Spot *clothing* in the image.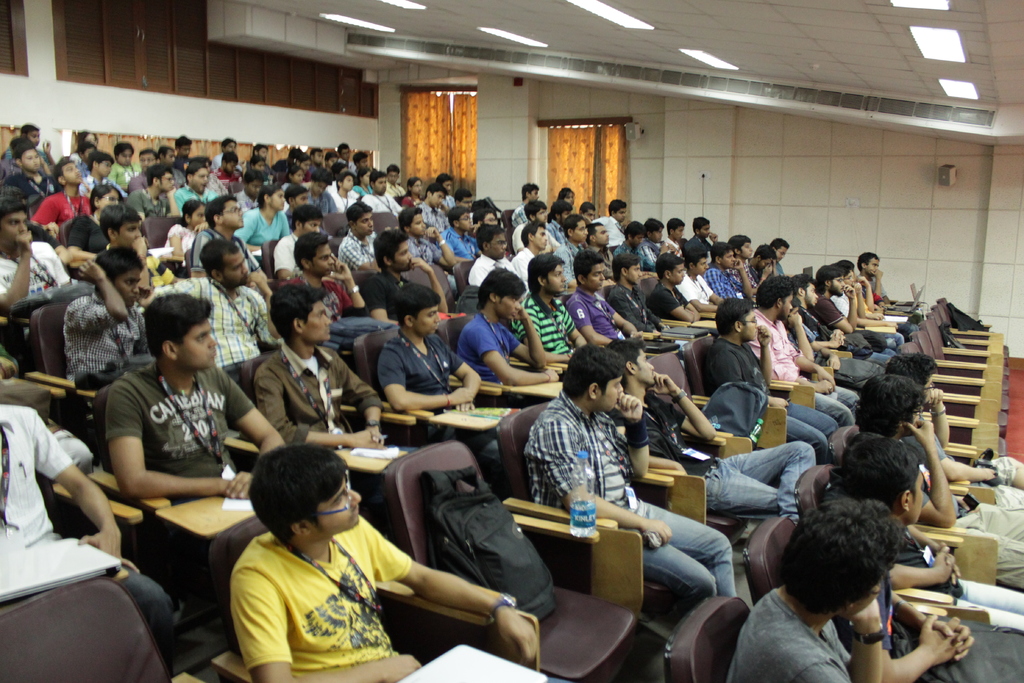
*clothing* found at rect(676, 268, 714, 310).
